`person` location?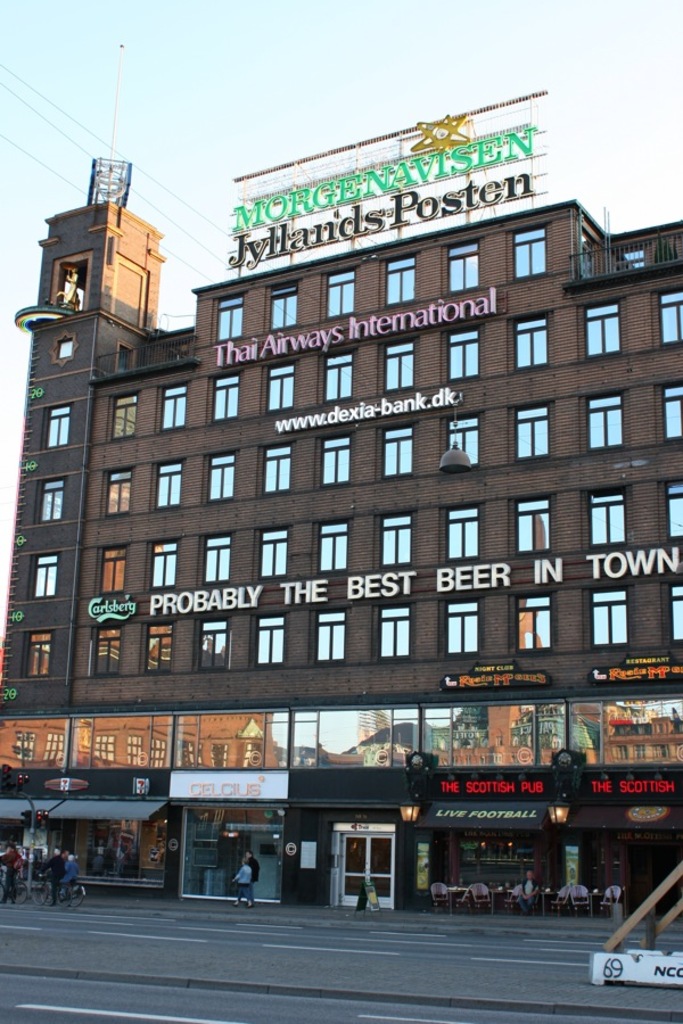
[38,844,66,906]
